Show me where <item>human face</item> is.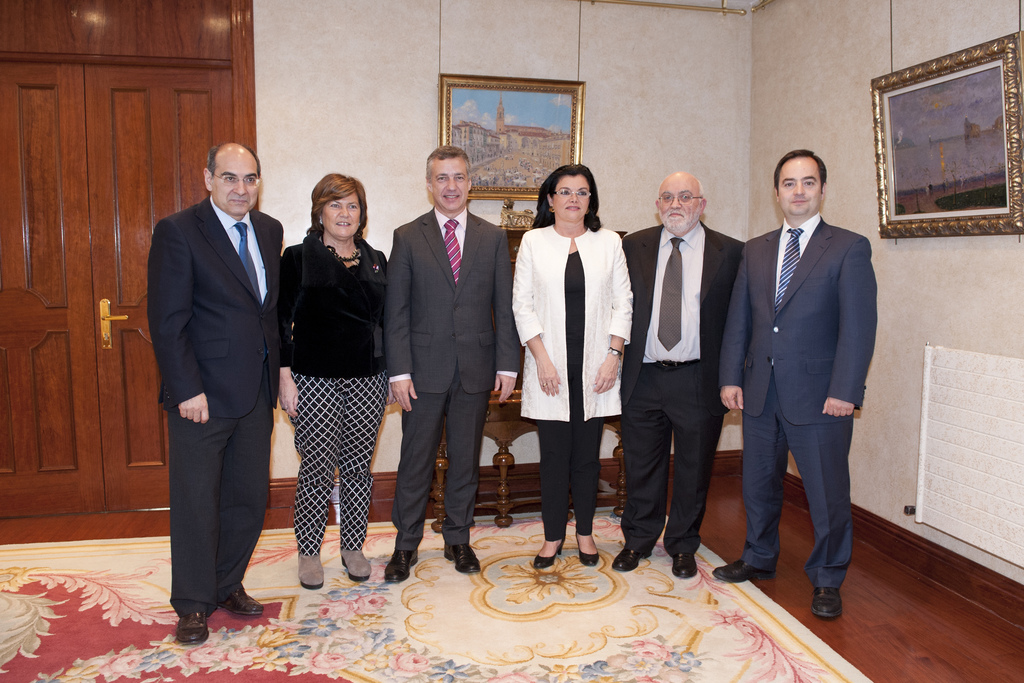
<item>human face</item> is at x1=549 y1=171 x2=588 y2=220.
